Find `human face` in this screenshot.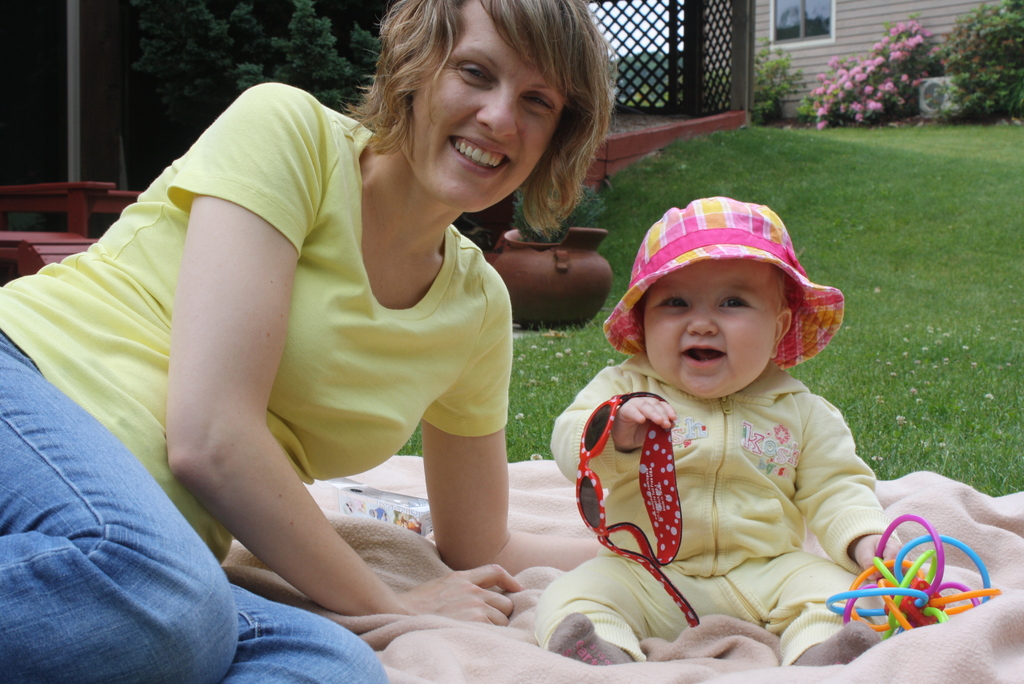
The bounding box for `human face` is bbox=(639, 265, 784, 392).
